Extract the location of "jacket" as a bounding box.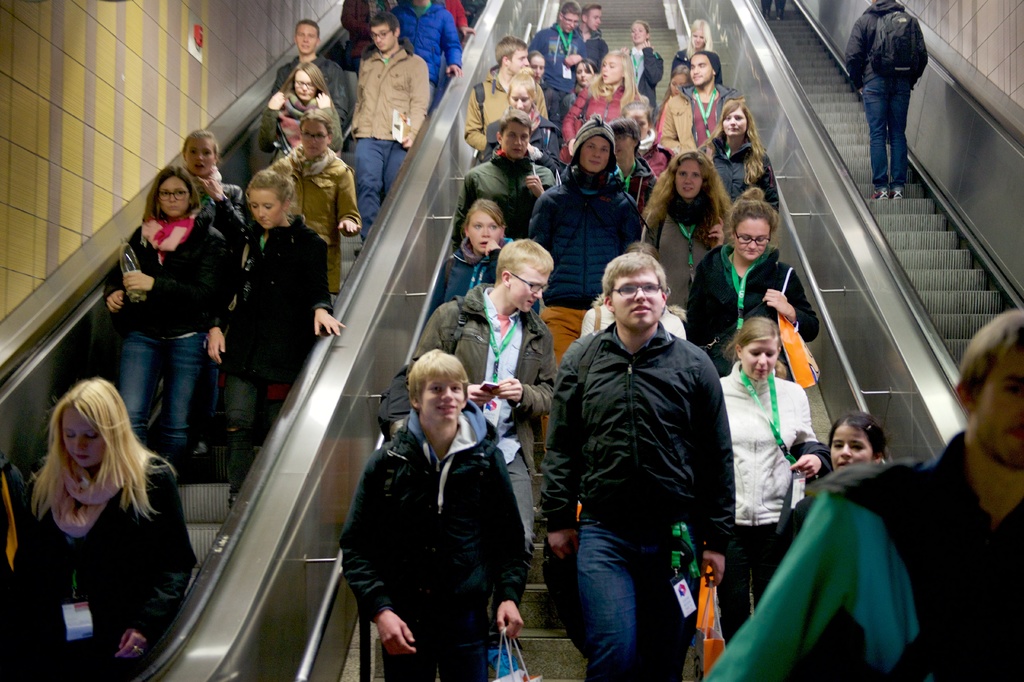
left=530, top=165, right=648, bottom=319.
